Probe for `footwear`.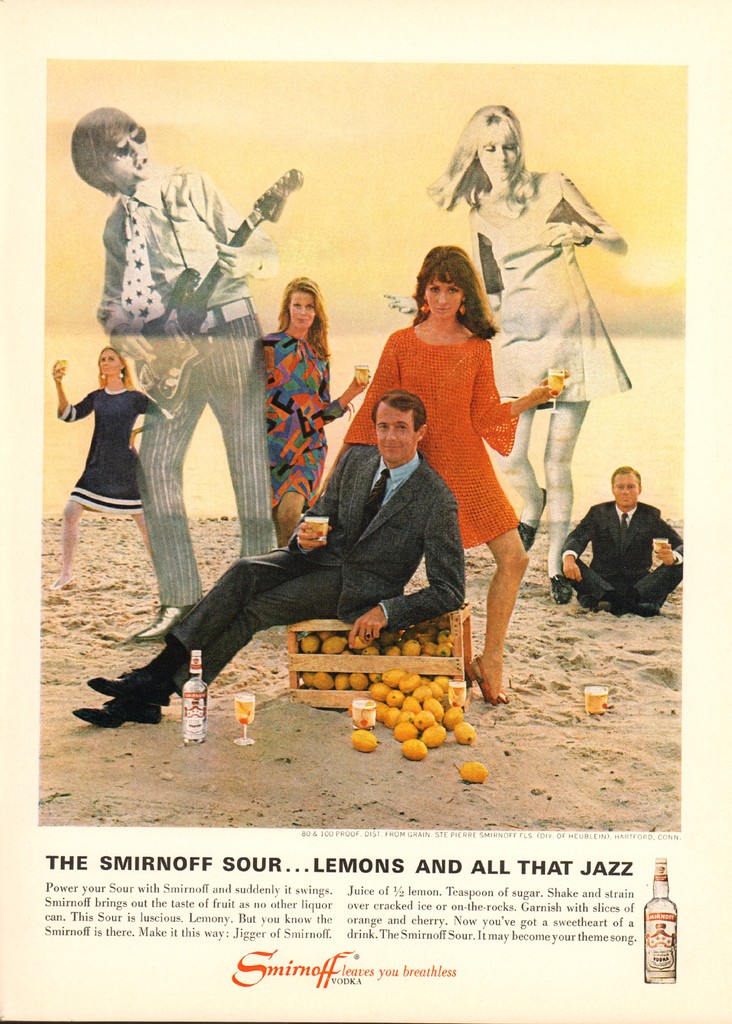
Probe result: [466,657,512,708].
